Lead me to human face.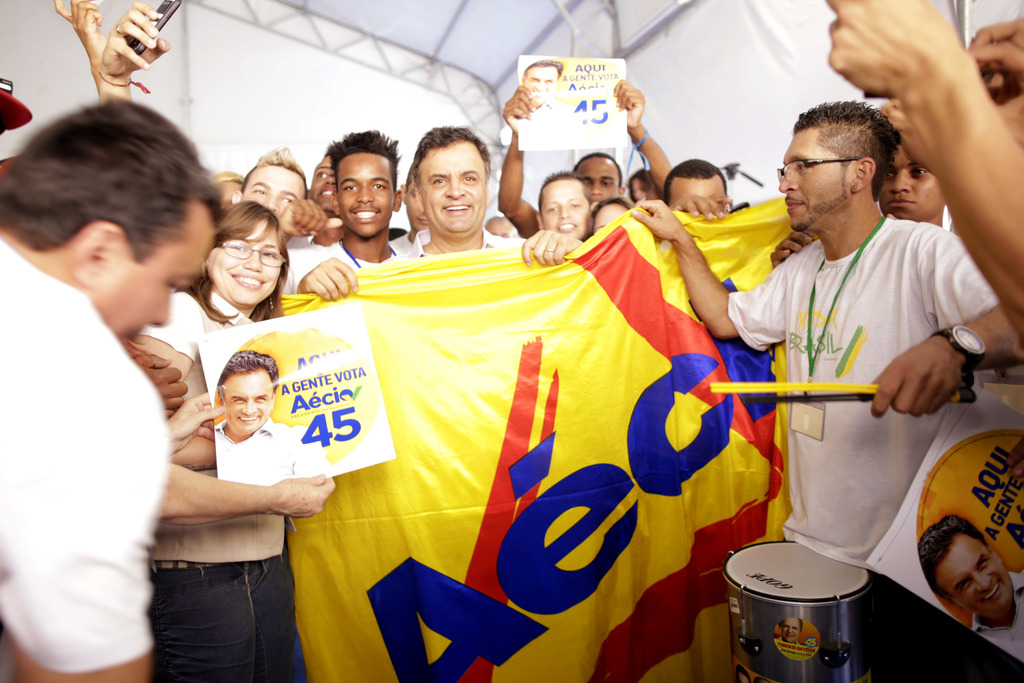
Lead to 92/199/207/345.
